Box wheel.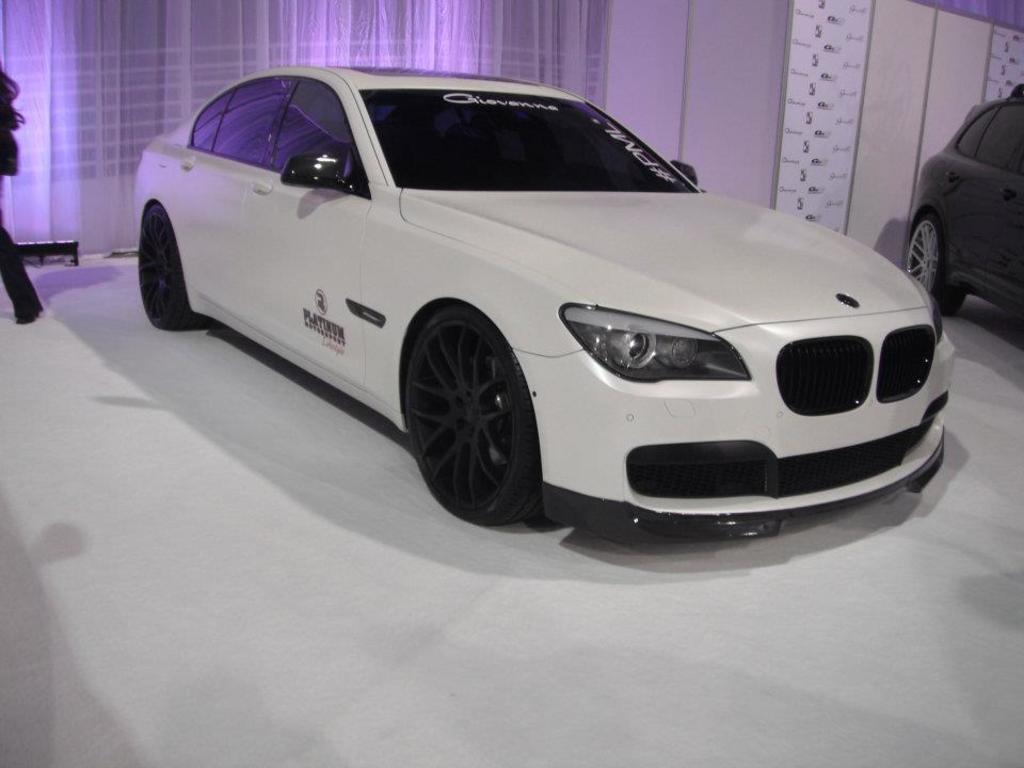
x1=139, y1=198, x2=185, y2=330.
